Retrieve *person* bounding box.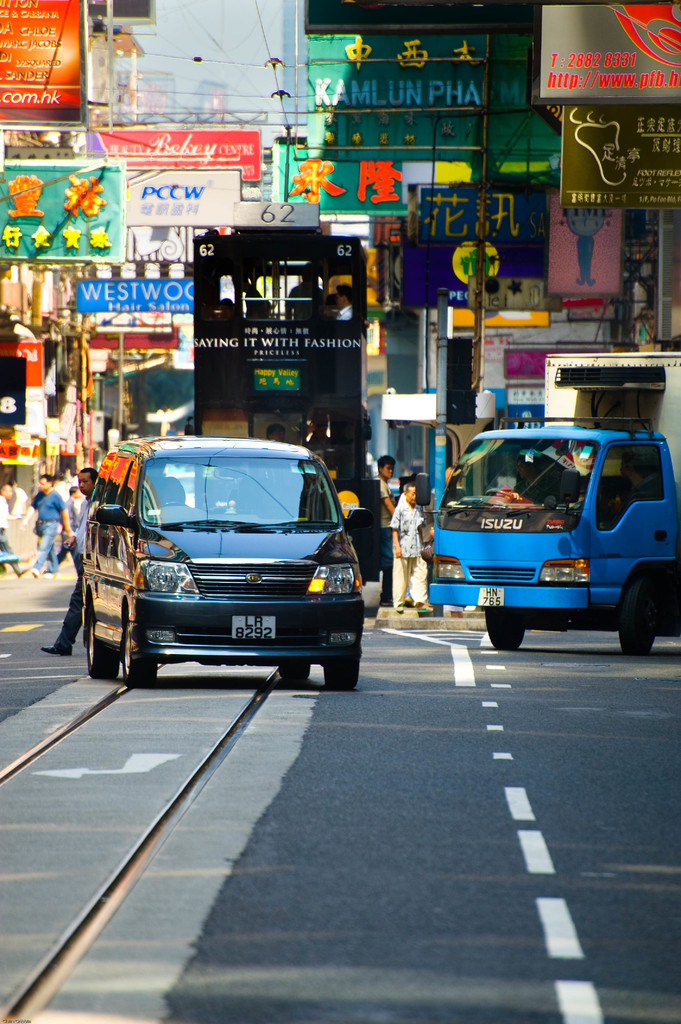
Bounding box: {"x1": 385, "y1": 481, "x2": 441, "y2": 617}.
